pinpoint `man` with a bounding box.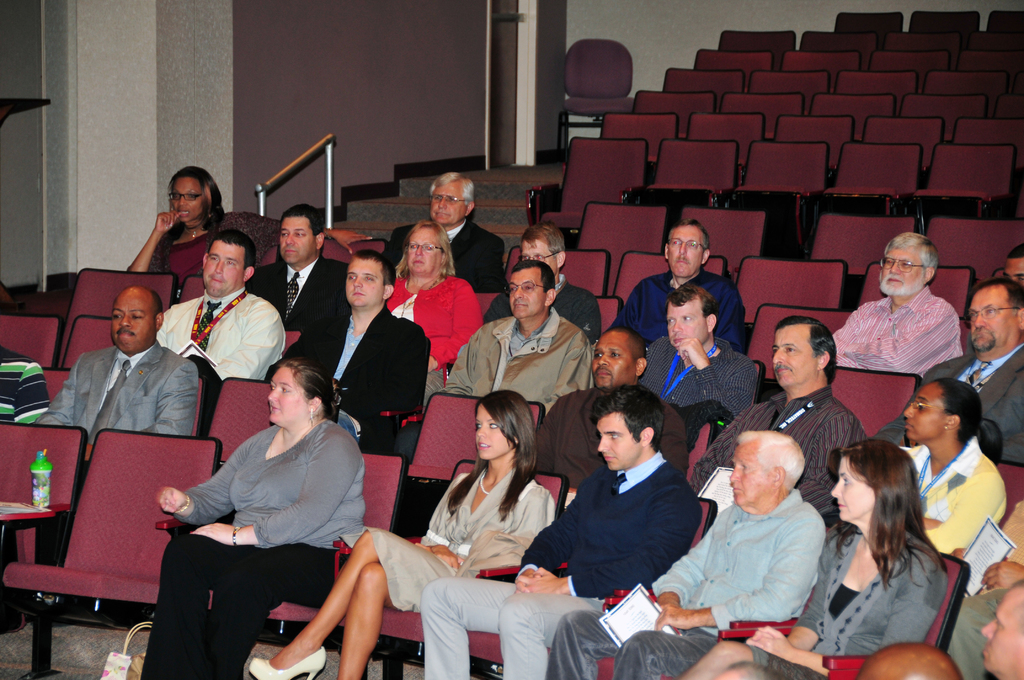
[980, 576, 1023, 679].
